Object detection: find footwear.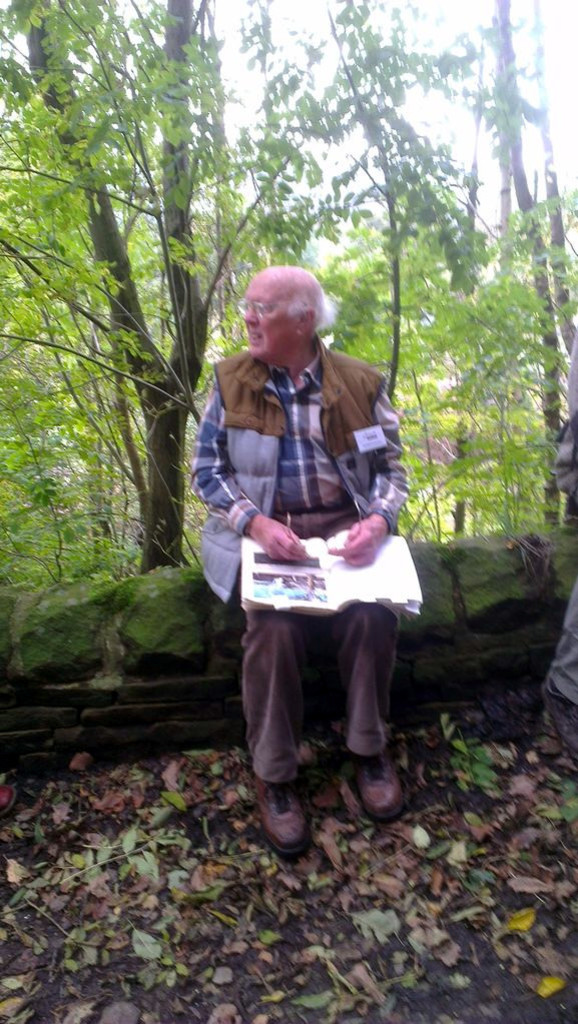
box=[256, 781, 317, 864].
